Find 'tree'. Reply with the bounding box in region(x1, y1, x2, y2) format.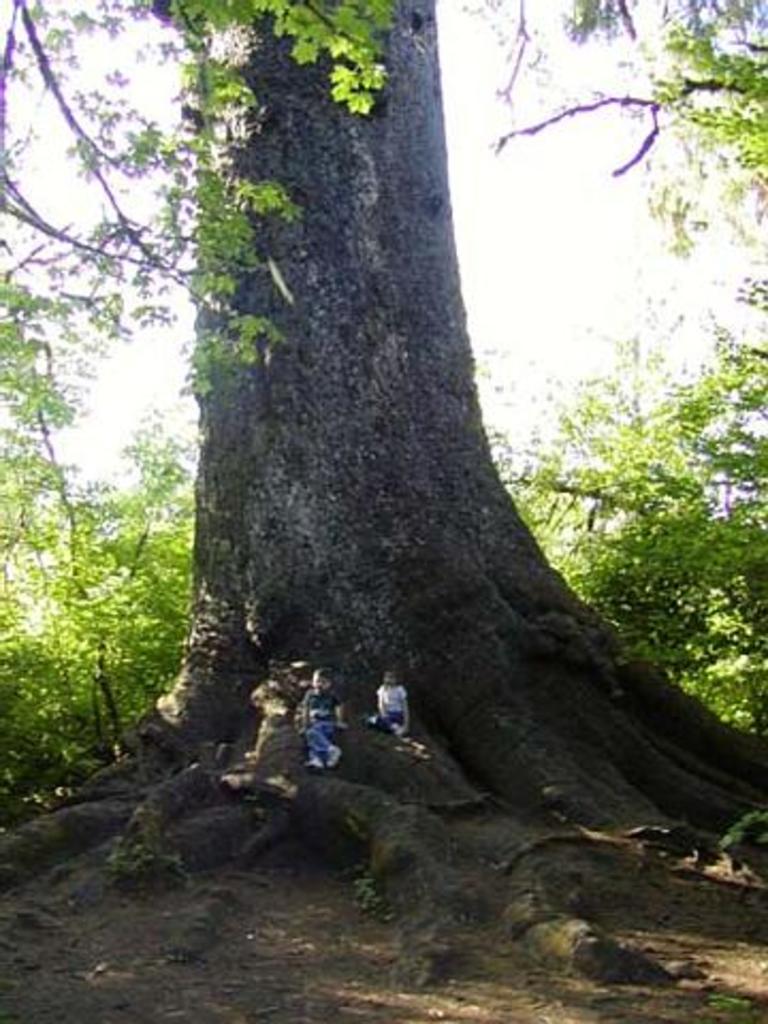
region(43, 0, 745, 851).
